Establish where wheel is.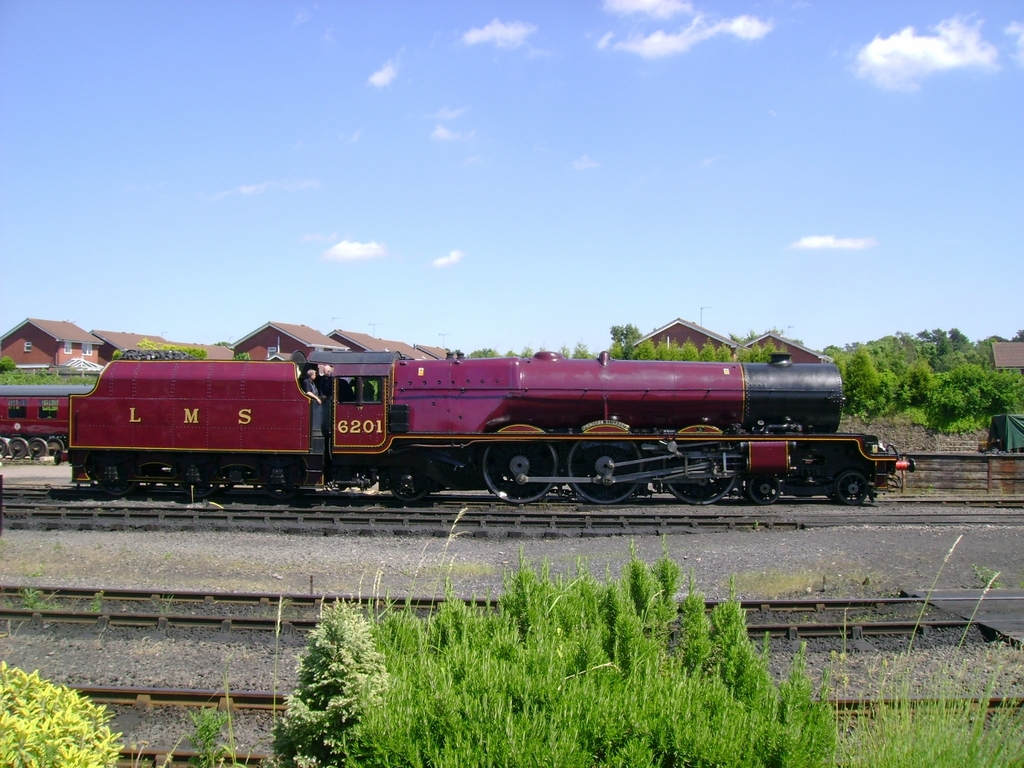
Established at (x1=29, y1=438, x2=47, y2=459).
